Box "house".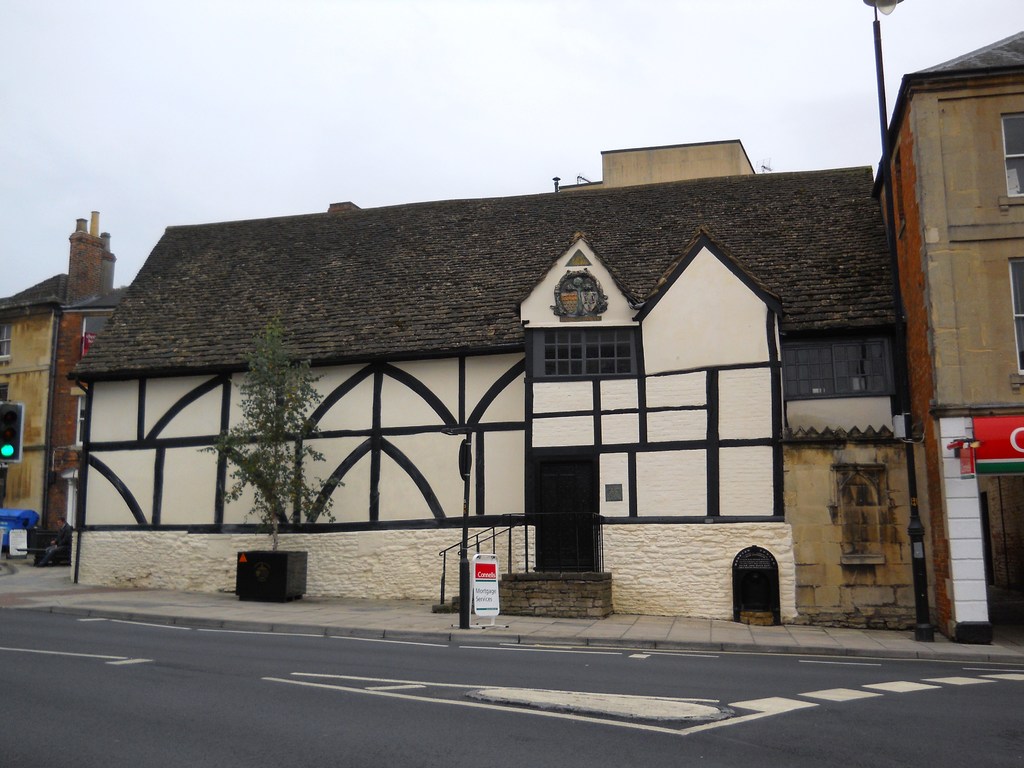
rect(145, 105, 941, 625).
